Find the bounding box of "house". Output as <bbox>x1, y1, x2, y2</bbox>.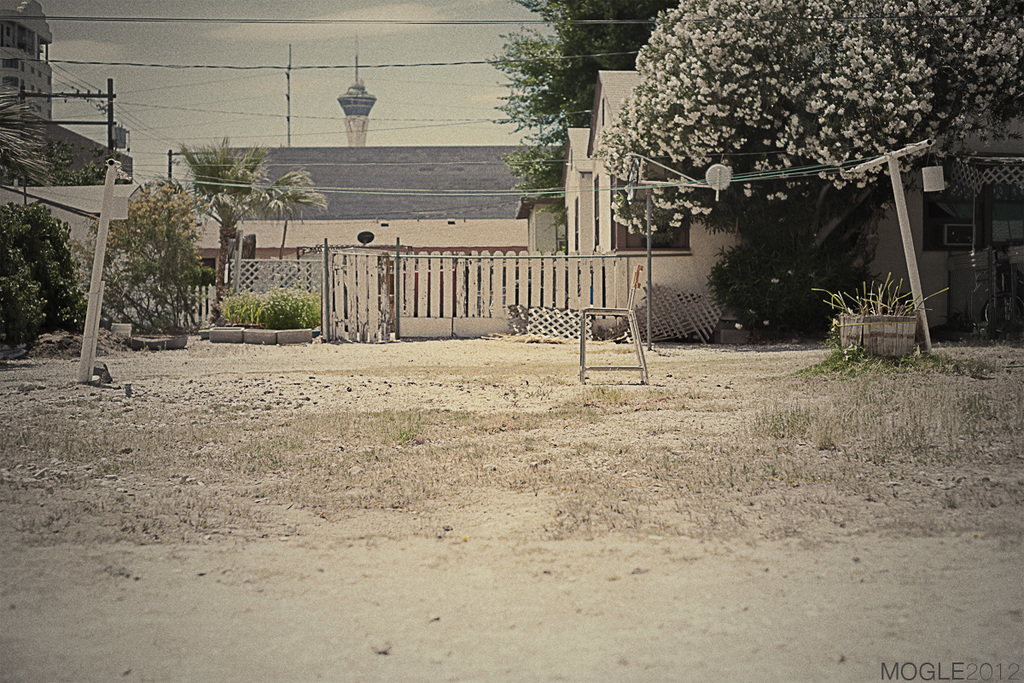
<bbox>547, 64, 689, 337</bbox>.
